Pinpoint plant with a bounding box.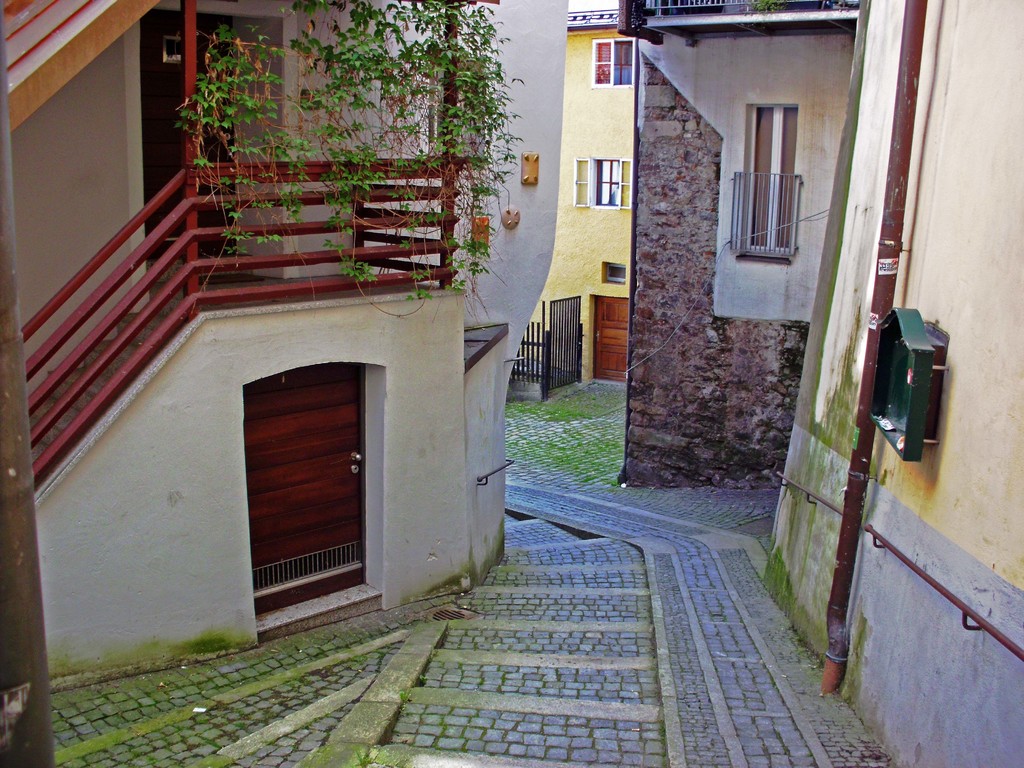
l=144, t=754, r=159, b=767.
